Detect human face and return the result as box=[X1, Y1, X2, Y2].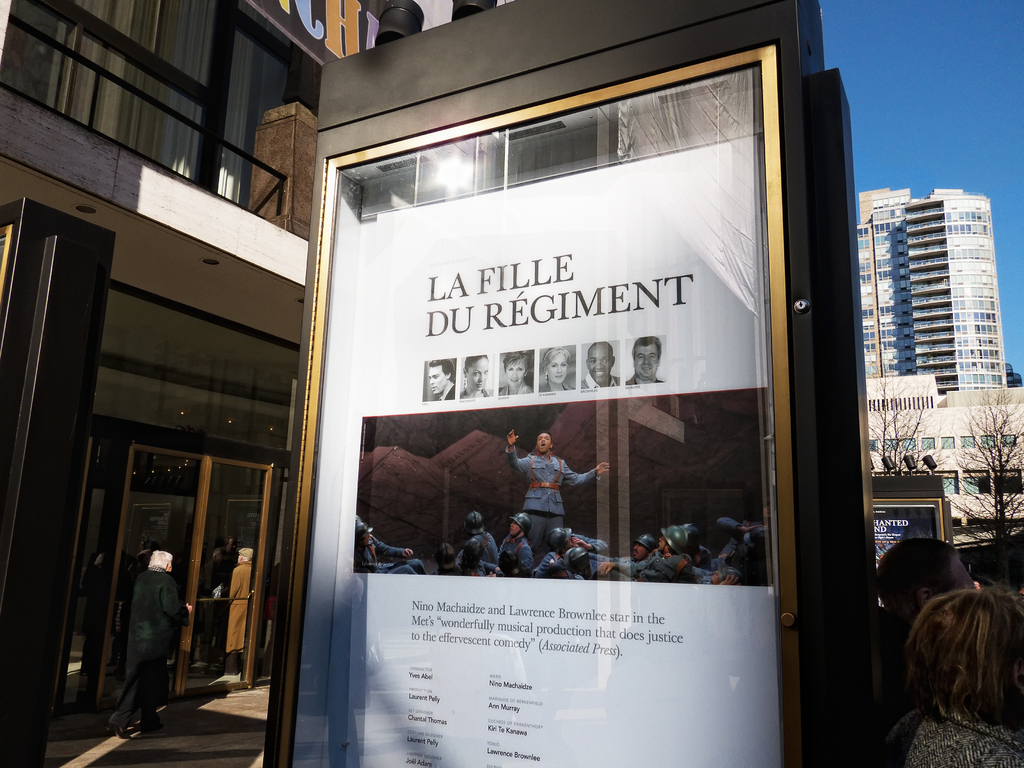
box=[427, 365, 448, 396].
